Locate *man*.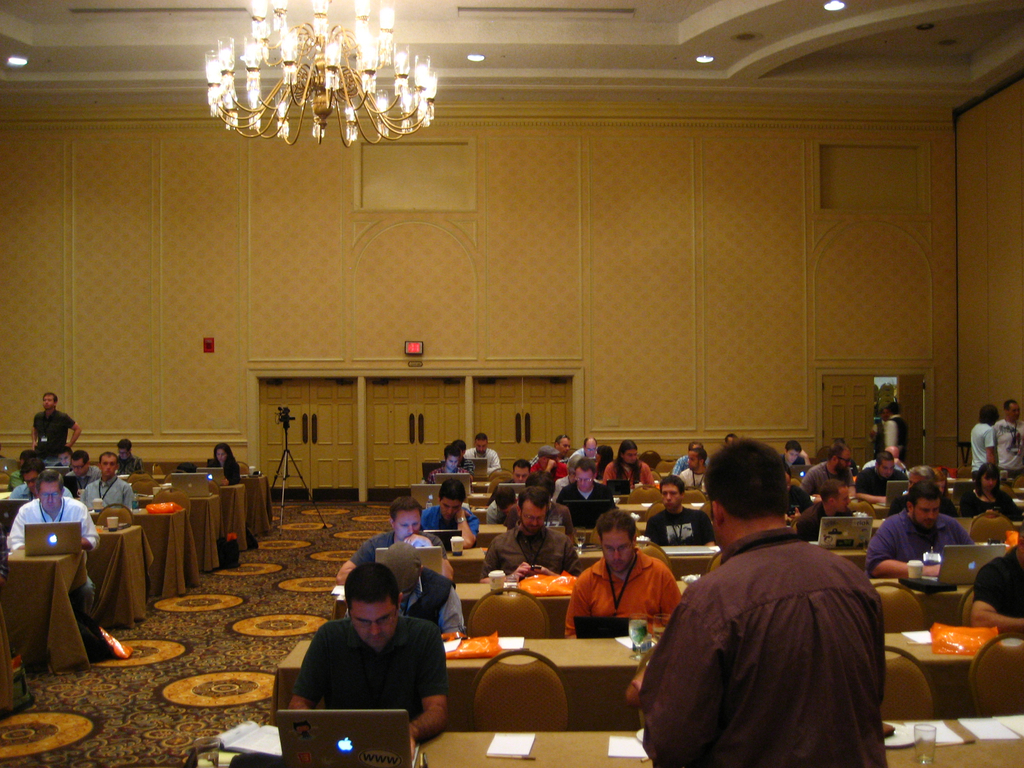
Bounding box: (802, 442, 856, 506).
